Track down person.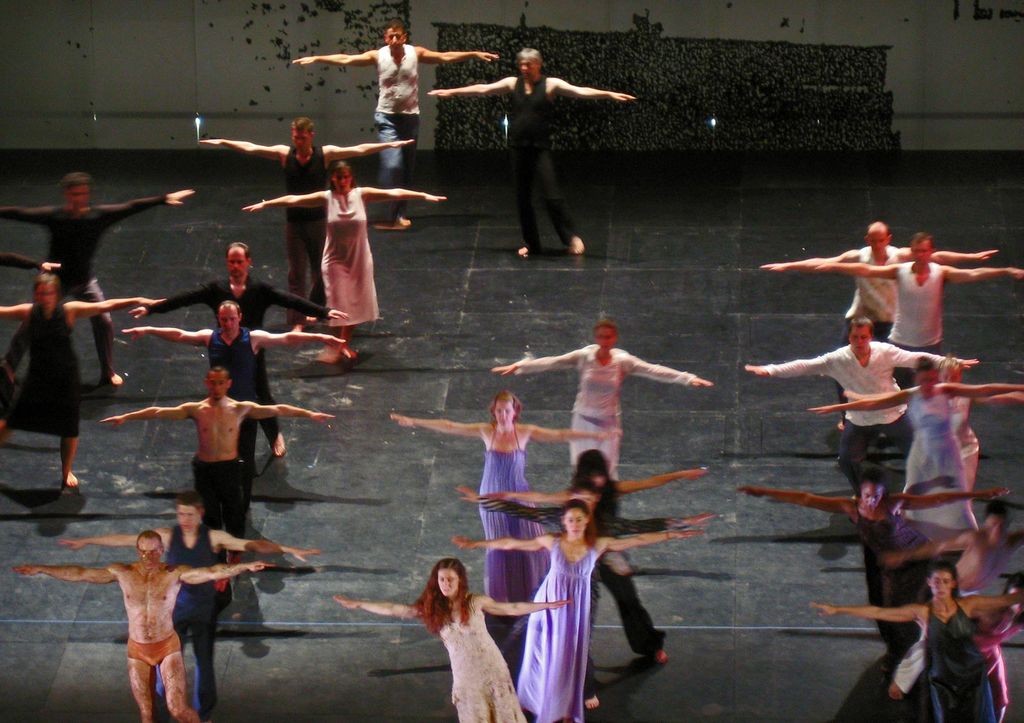
Tracked to 459:482:619:699.
